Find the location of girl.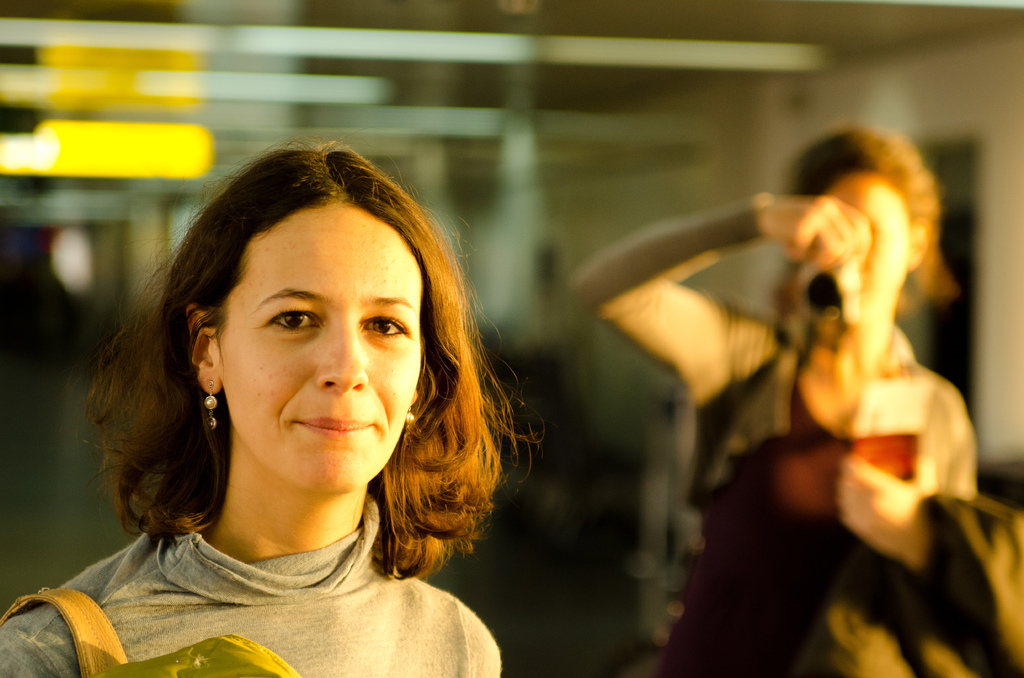
Location: 0 133 540 677.
